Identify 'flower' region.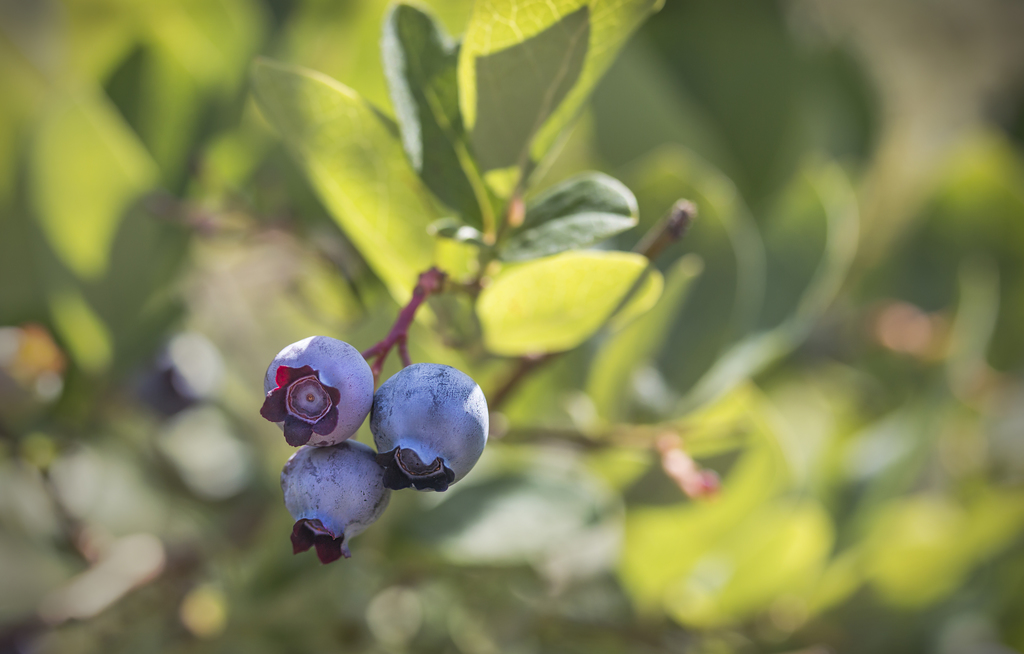
Region: 136 337 219 417.
